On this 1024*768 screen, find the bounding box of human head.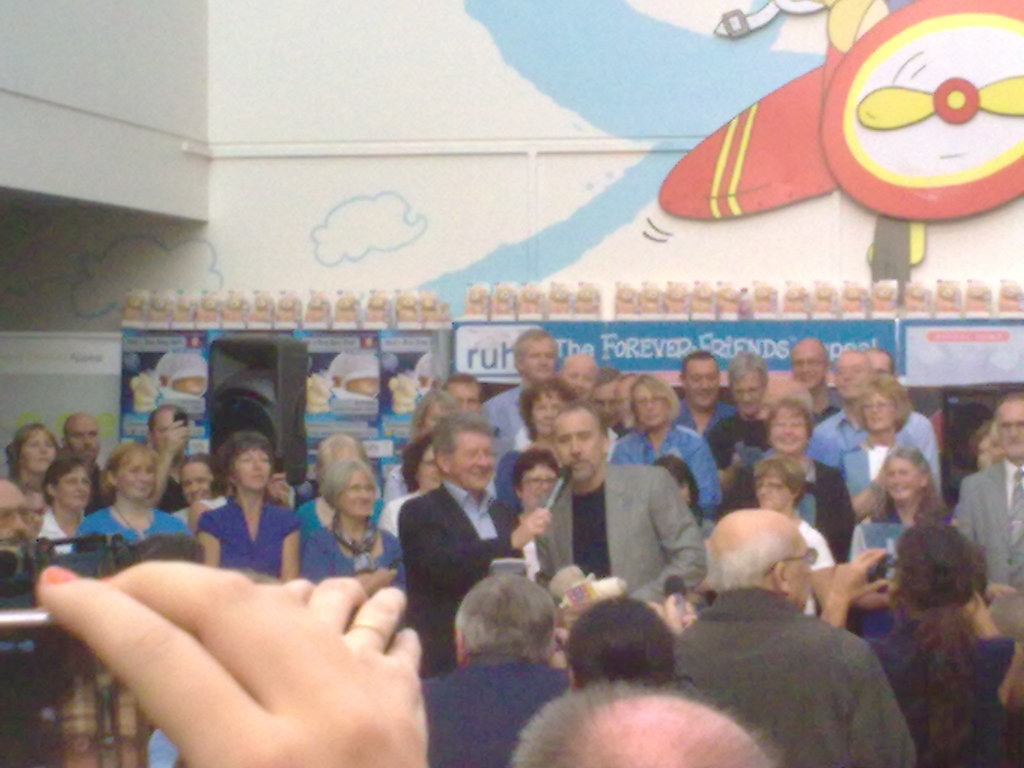
Bounding box: <bbox>508, 683, 787, 767</bbox>.
